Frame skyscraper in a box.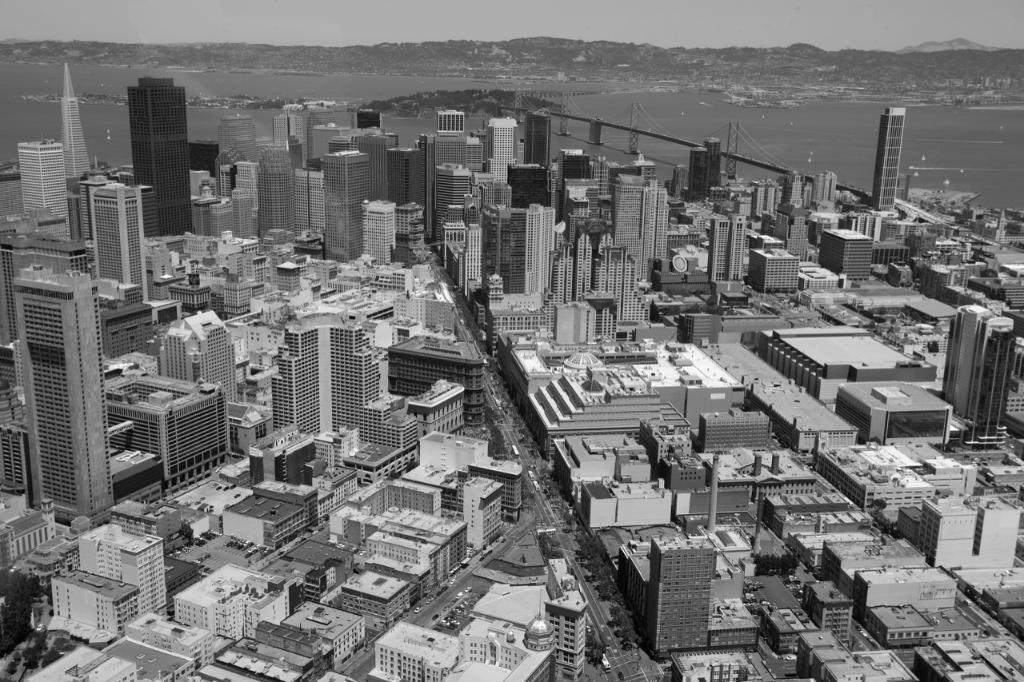
726 209 744 285.
